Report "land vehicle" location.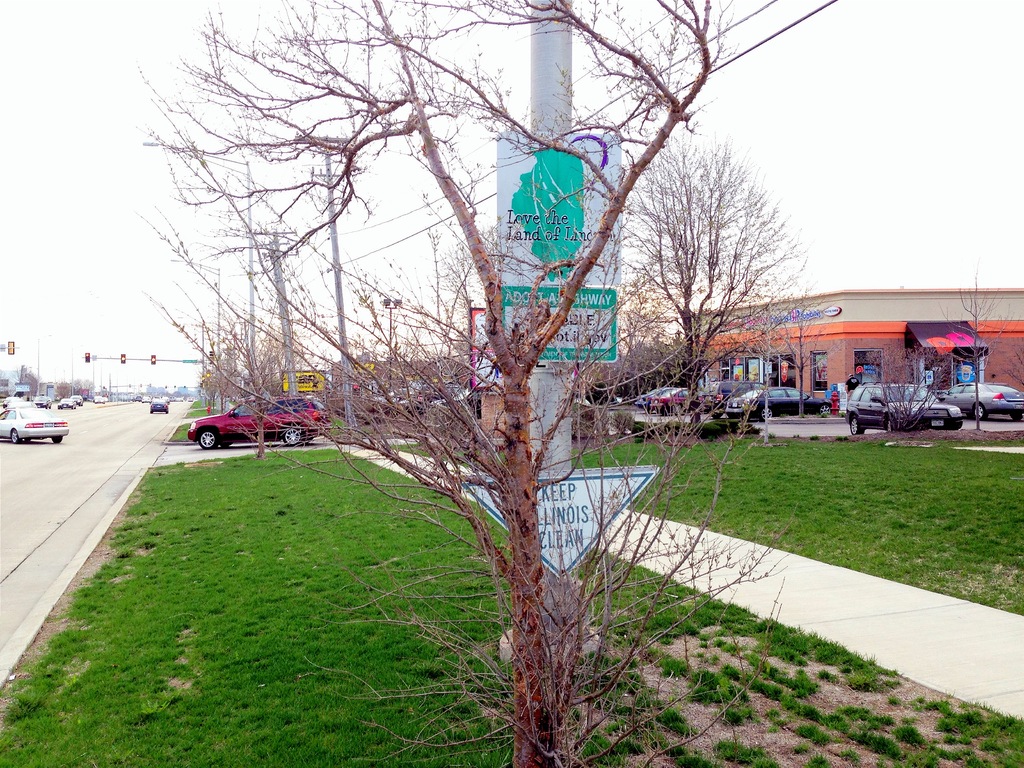
Report: 3,394,24,408.
